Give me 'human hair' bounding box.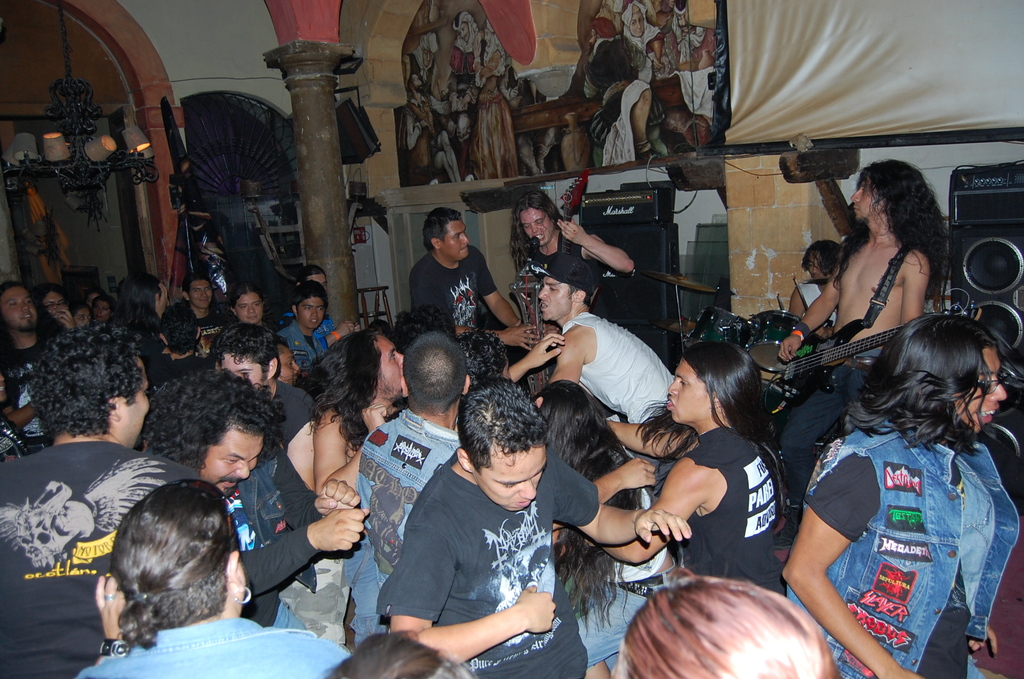
{"x1": 422, "y1": 206, "x2": 461, "y2": 254}.
